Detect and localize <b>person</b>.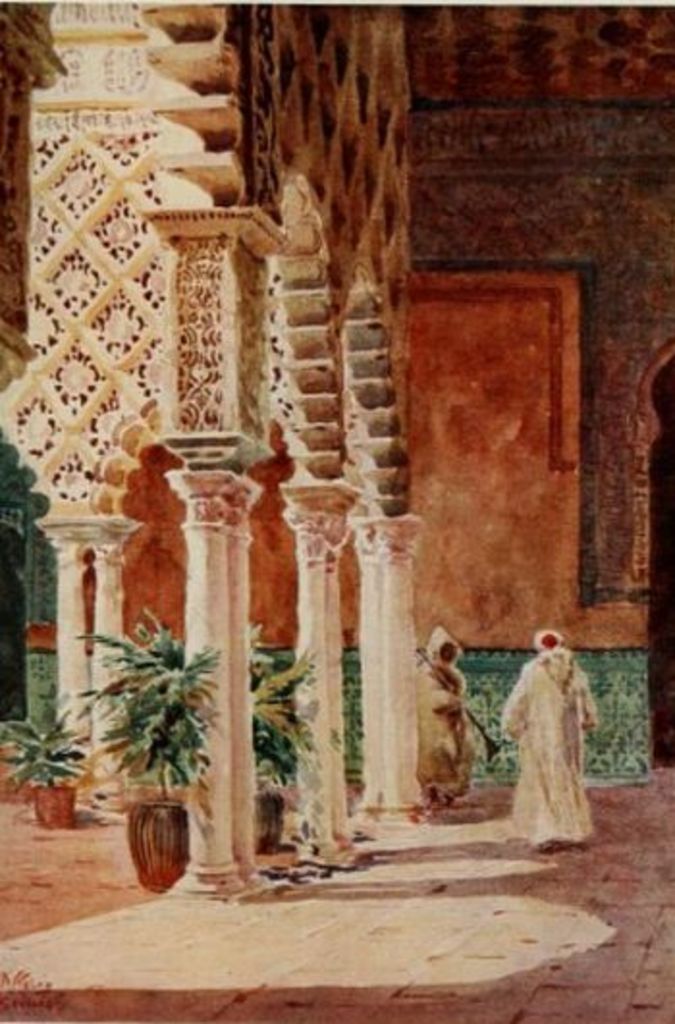
Localized at 500,623,594,860.
